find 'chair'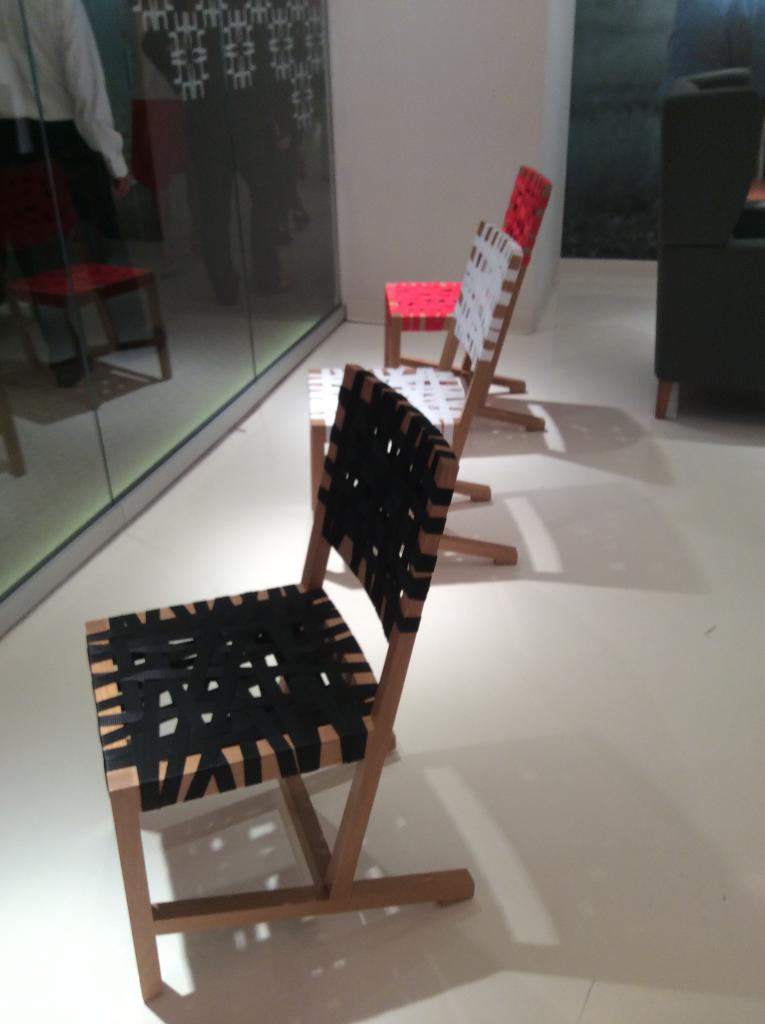
[86,377,511,970]
